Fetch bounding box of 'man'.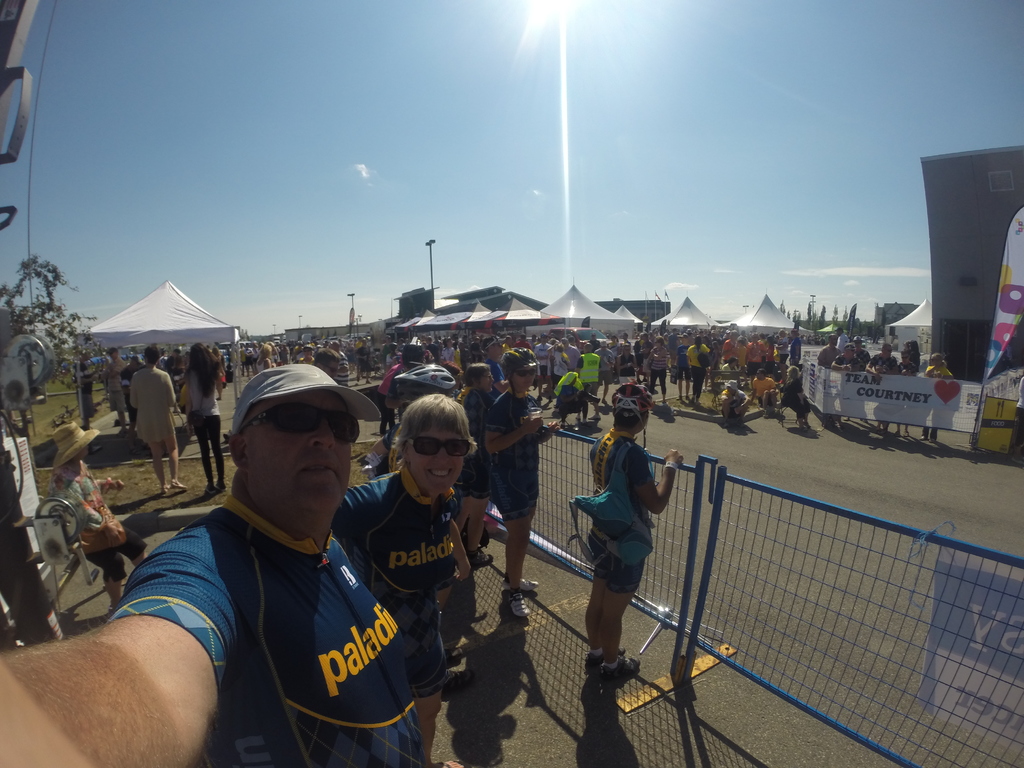
Bbox: <bbox>102, 344, 131, 434</bbox>.
